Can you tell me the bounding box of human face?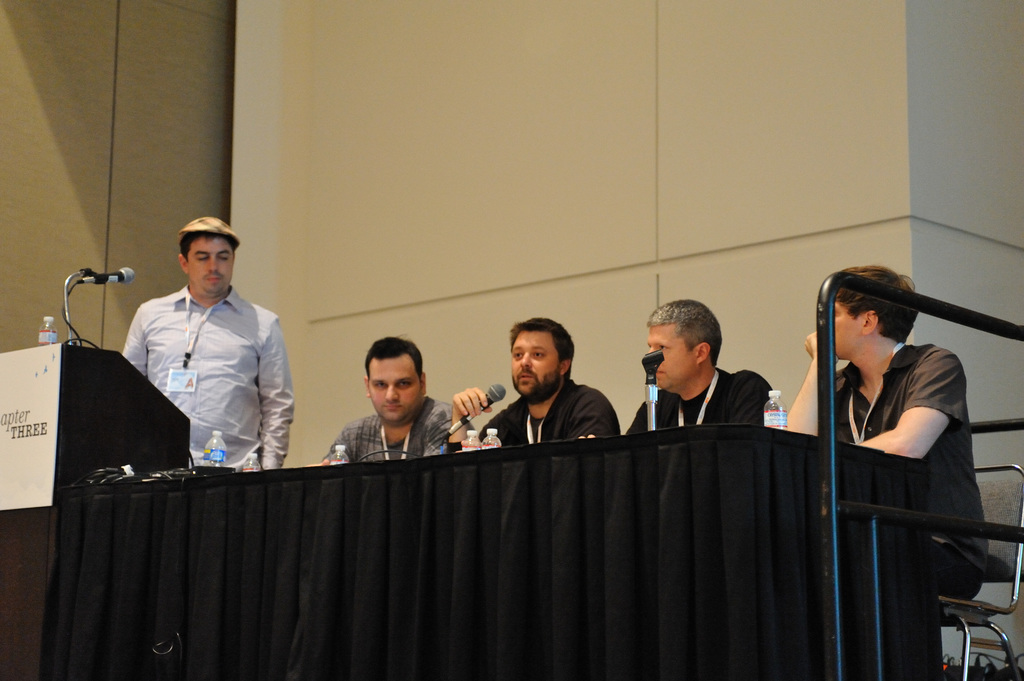
(x1=508, y1=331, x2=563, y2=397).
